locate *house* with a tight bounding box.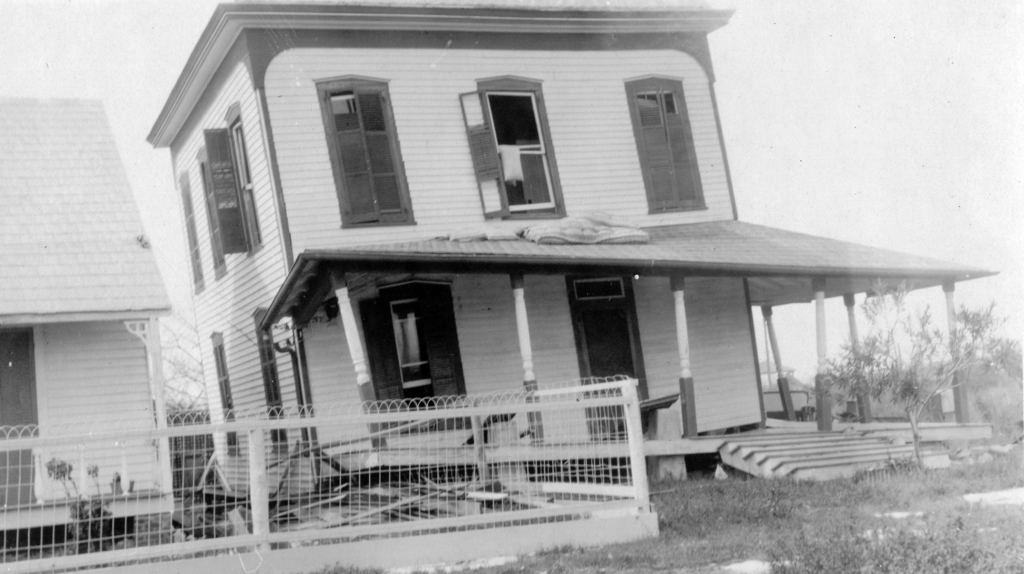
(79, 0, 953, 536).
